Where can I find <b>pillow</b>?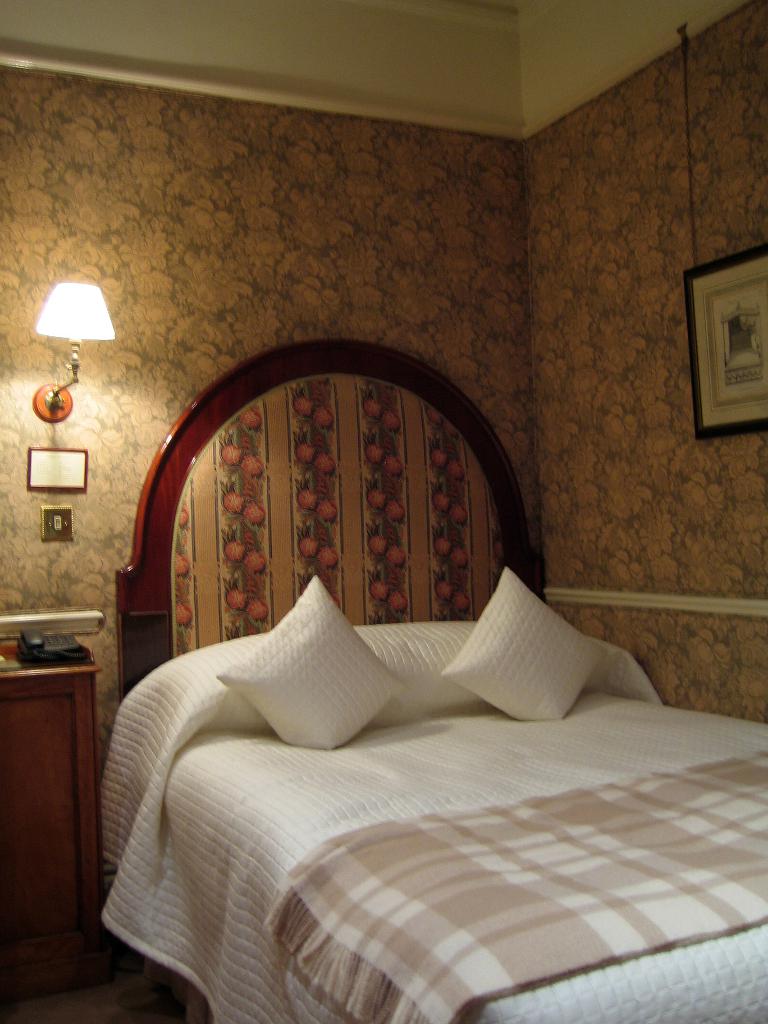
You can find it at bbox(445, 570, 623, 739).
